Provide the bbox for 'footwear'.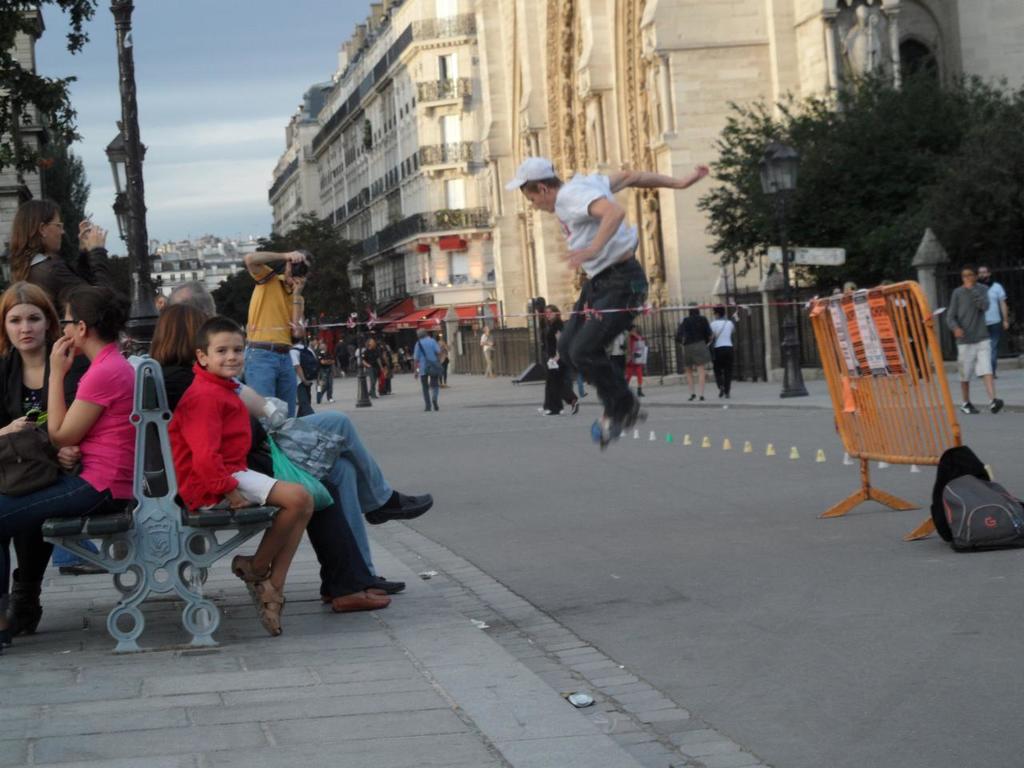
Rect(230, 558, 262, 592).
